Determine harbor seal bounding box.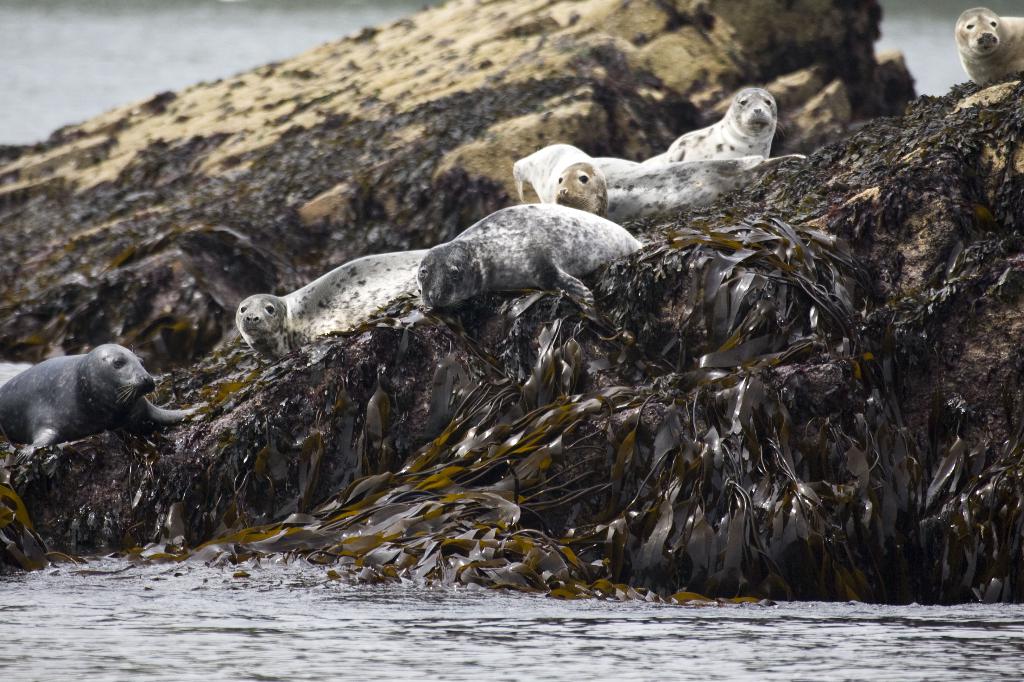
Determined: rect(416, 203, 643, 320).
